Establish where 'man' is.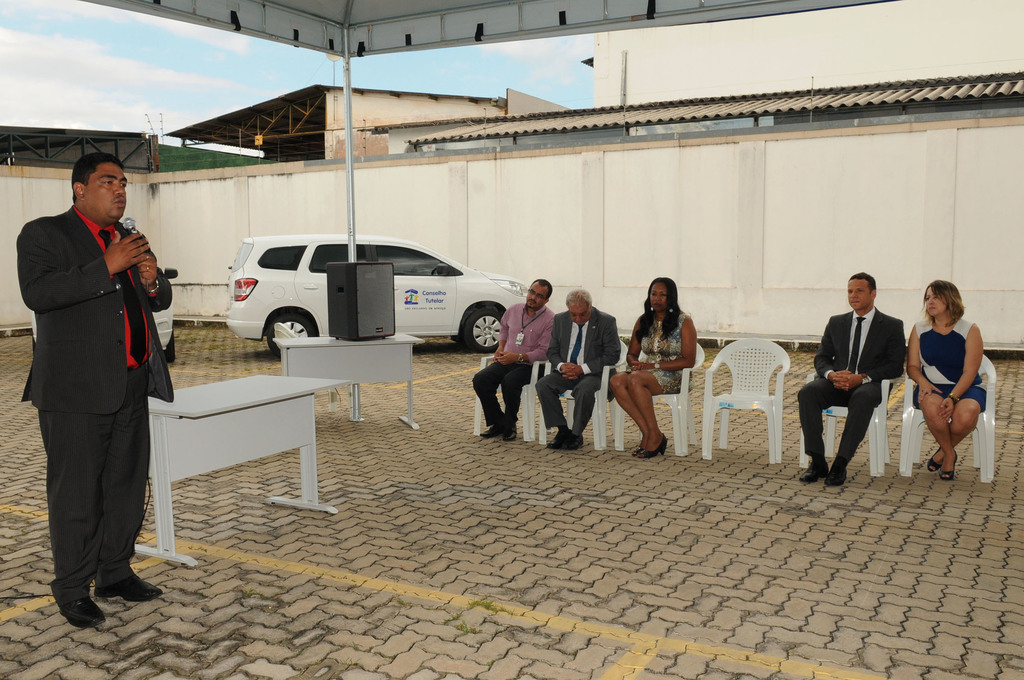
Established at {"left": 16, "top": 150, "right": 172, "bottom": 628}.
